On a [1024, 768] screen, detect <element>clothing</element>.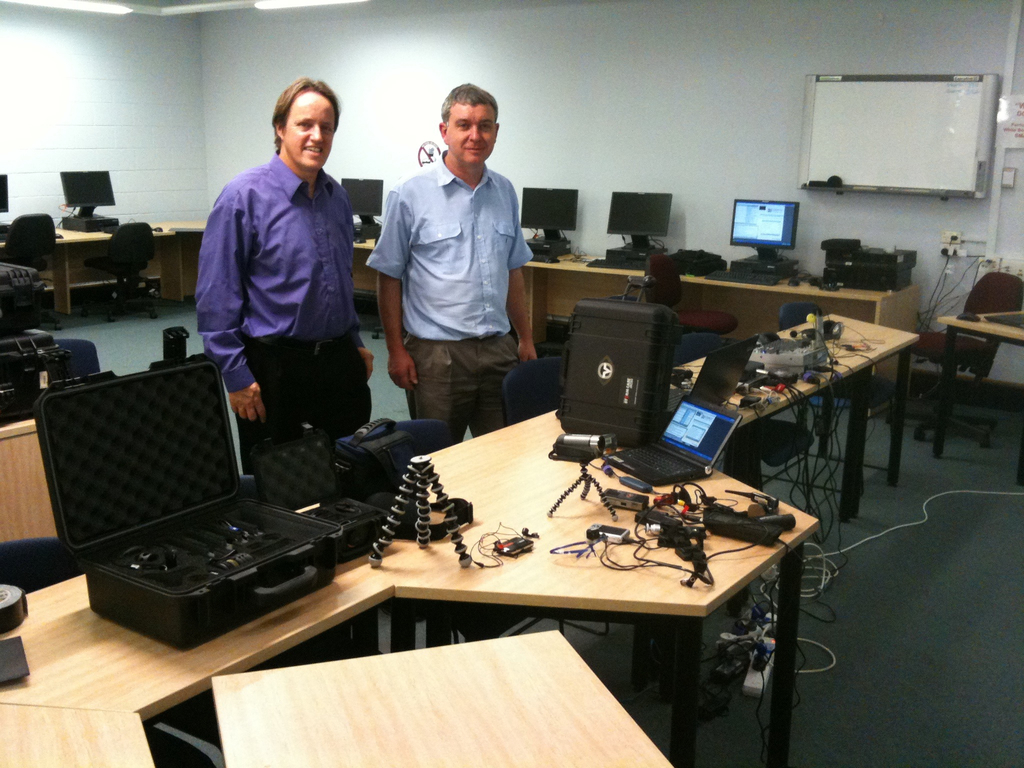
197, 152, 365, 394.
